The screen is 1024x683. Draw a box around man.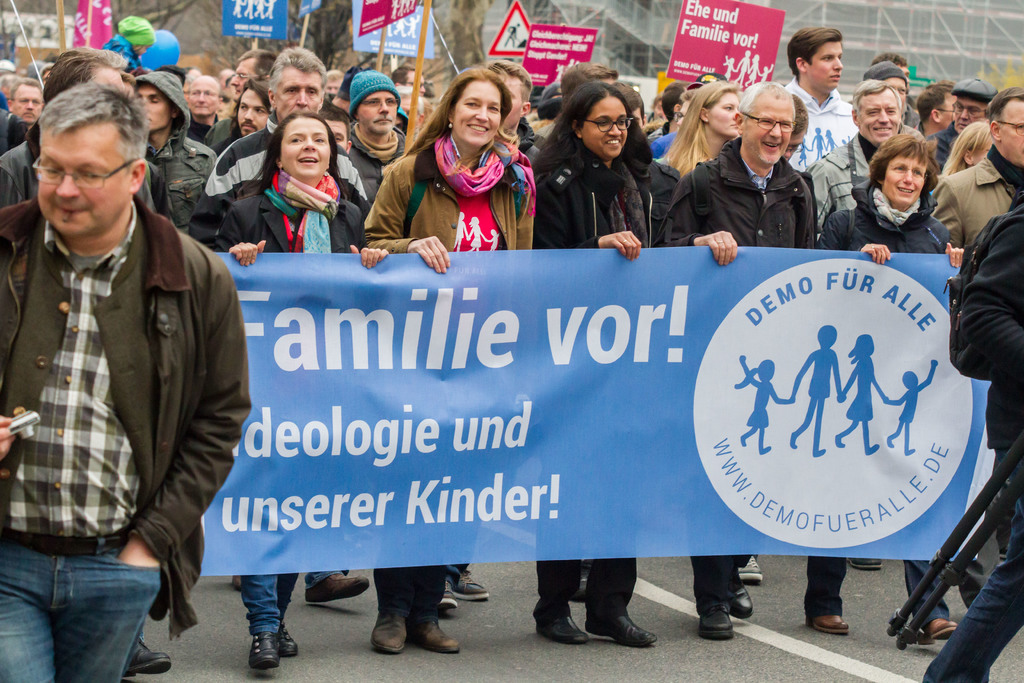
region(1, 54, 242, 665).
